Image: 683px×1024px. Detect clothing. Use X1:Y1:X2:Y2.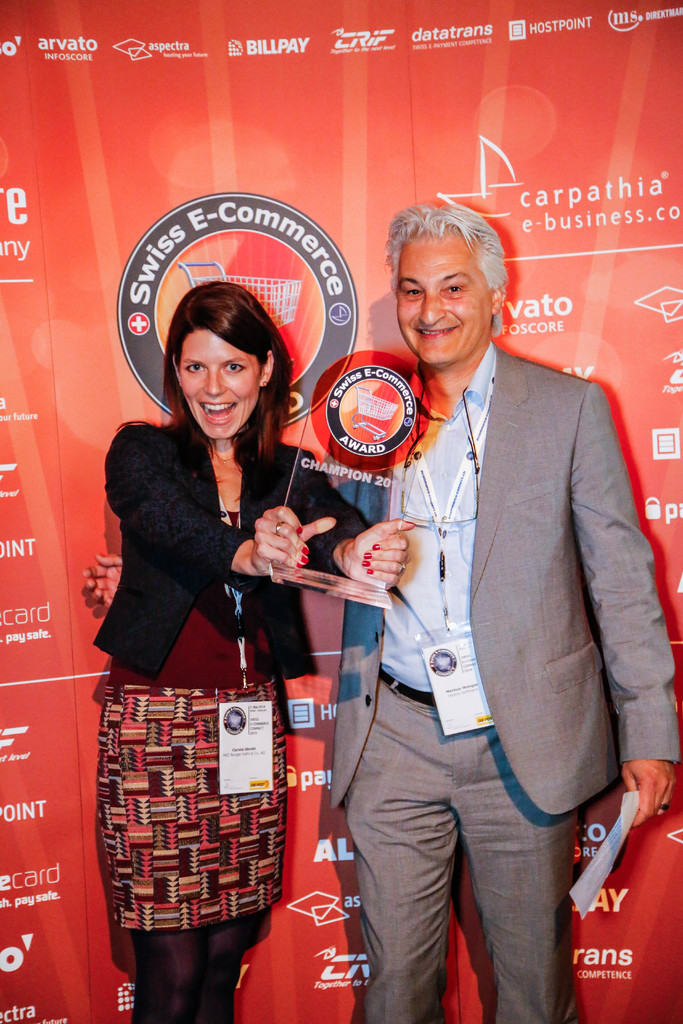
327:347:679:1023.
